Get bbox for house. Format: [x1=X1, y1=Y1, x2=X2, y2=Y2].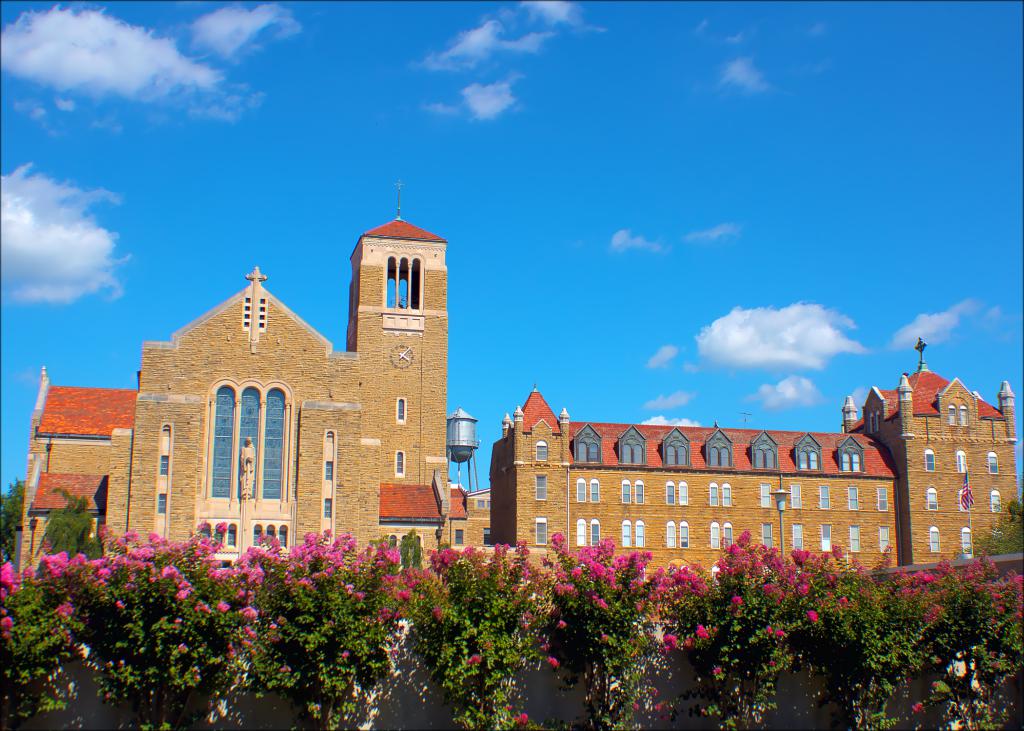
[x1=14, y1=181, x2=470, y2=572].
